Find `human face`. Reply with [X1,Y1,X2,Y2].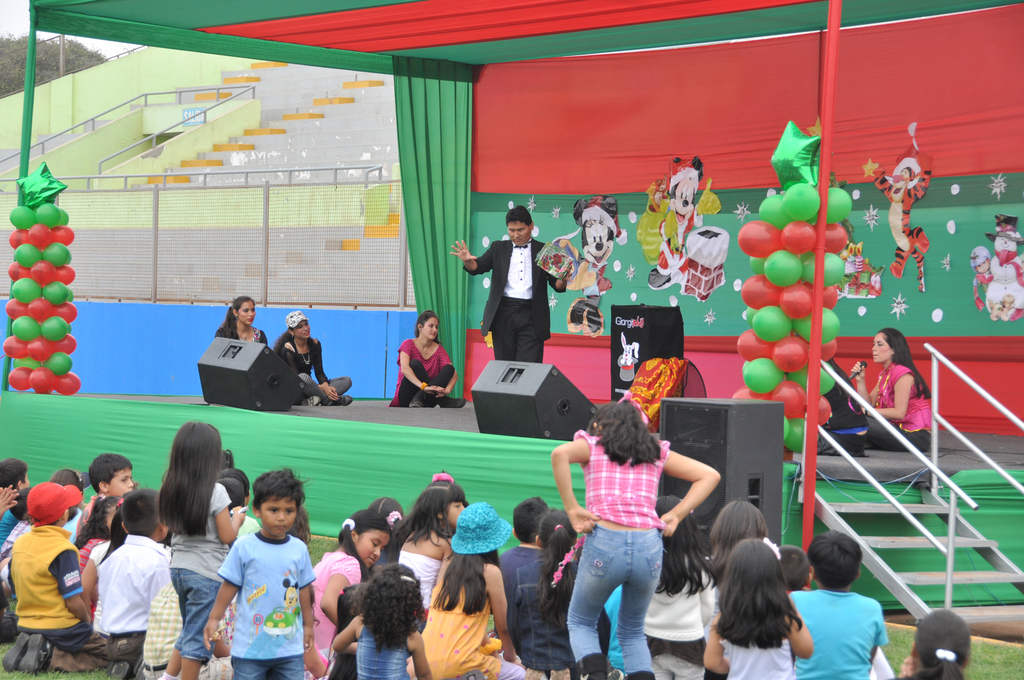
[444,494,467,524].
